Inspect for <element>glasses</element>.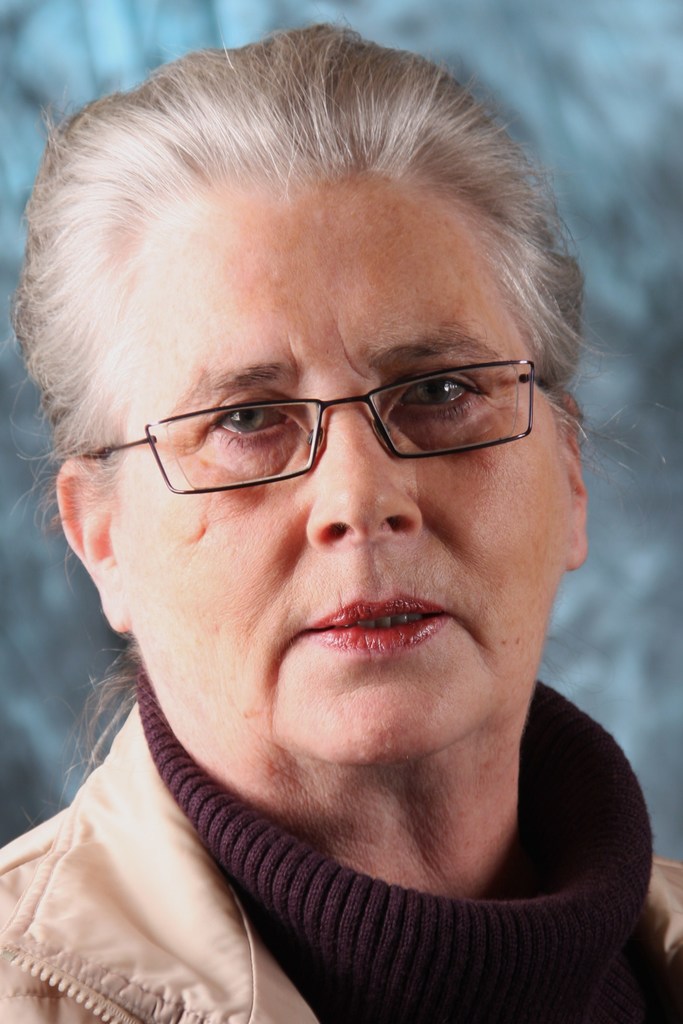
Inspection: rect(104, 329, 570, 485).
